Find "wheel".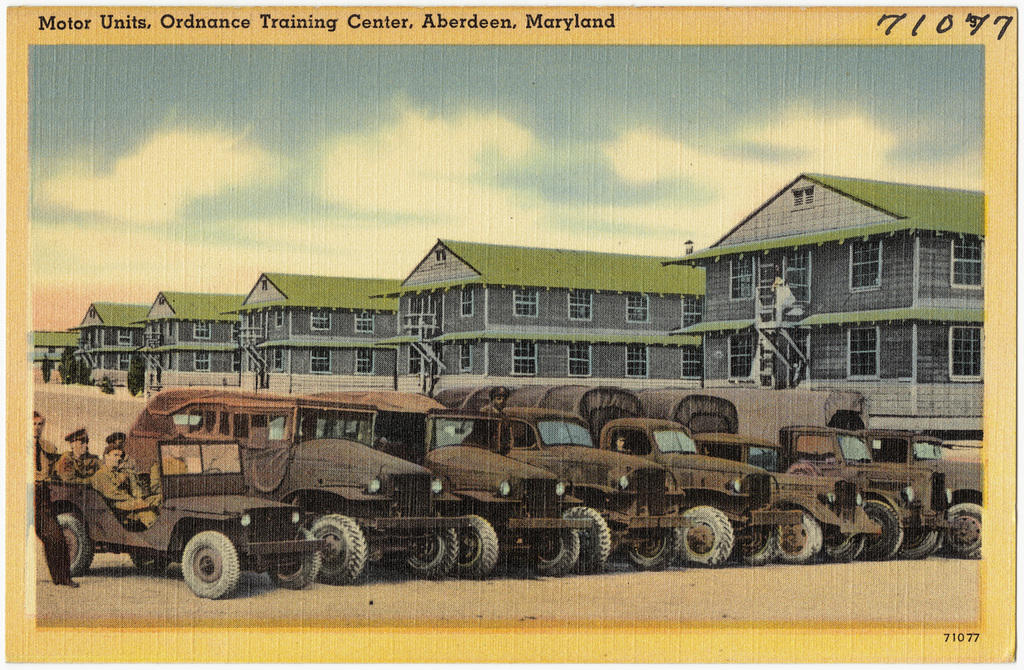
region(904, 518, 941, 557).
